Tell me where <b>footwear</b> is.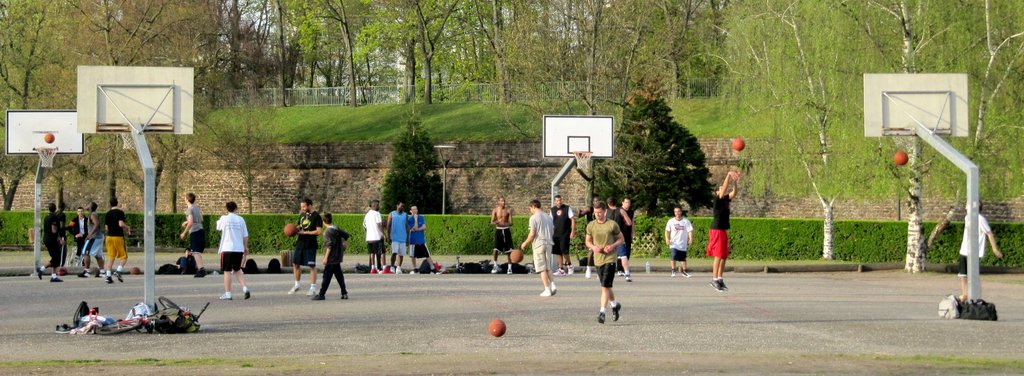
<b>footwear</b> is at bbox(505, 266, 514, 275).
